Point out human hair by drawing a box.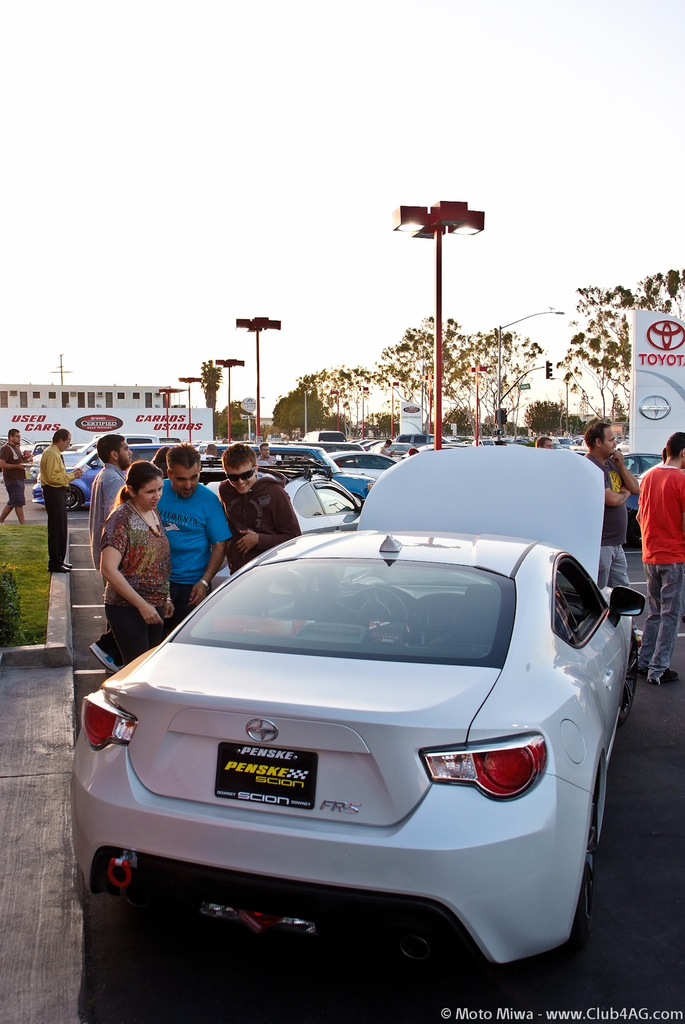
pyautogui.locateOnScreen(665, 433, 684, 460).
